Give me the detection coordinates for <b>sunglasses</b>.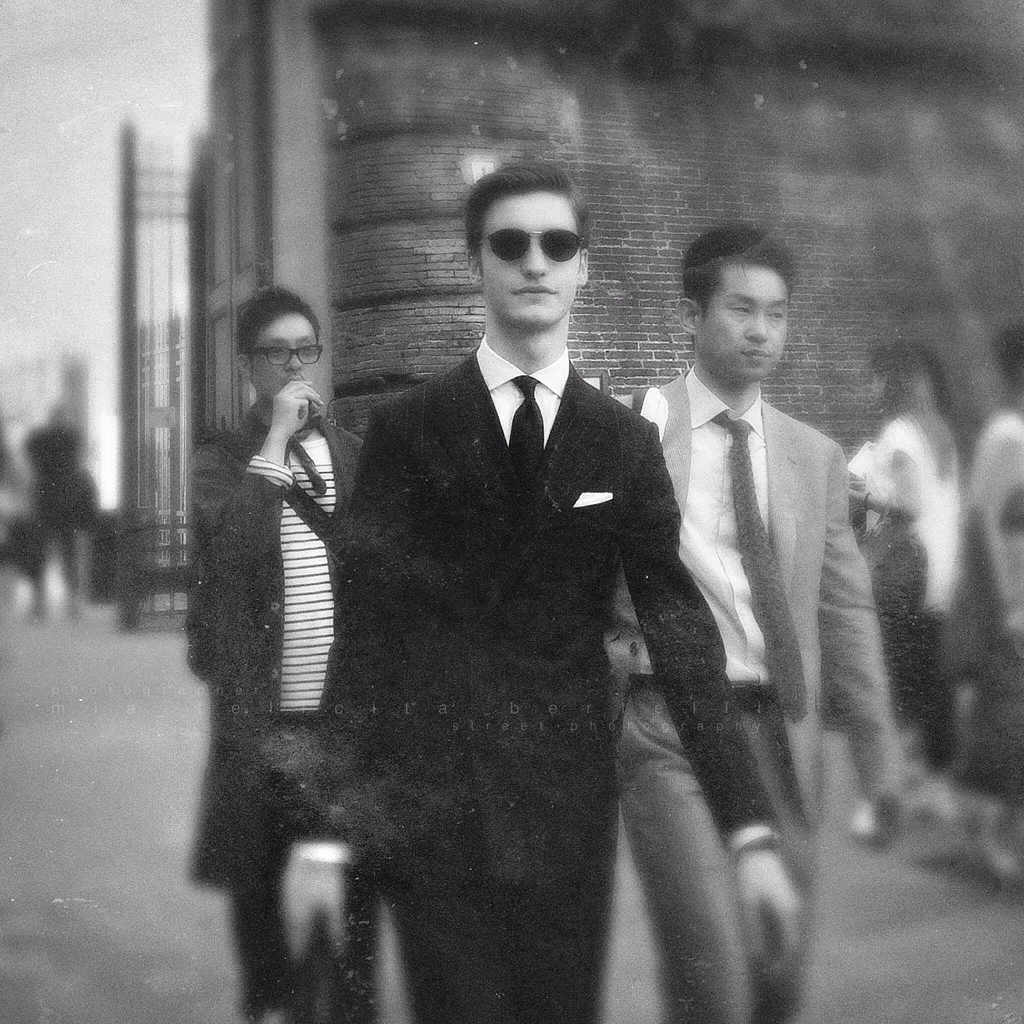
Rect(480, 232, 586, 263).
